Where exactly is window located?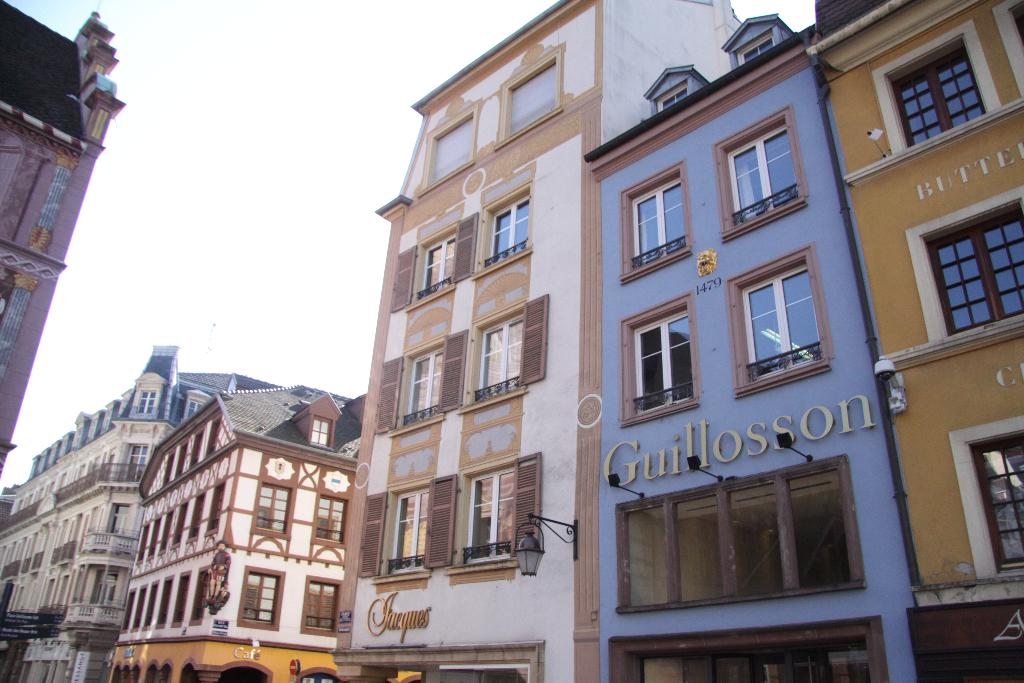
Its bounding box is bbox=[319, 496, 346, 551].
